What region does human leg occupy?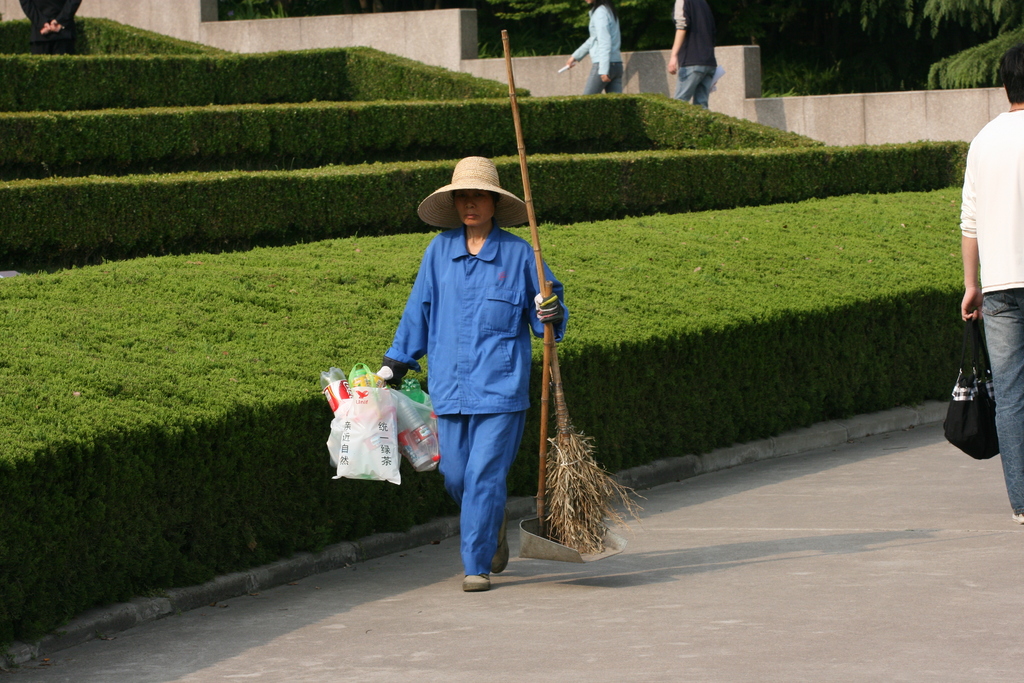
(606, 60, 624, 92).
